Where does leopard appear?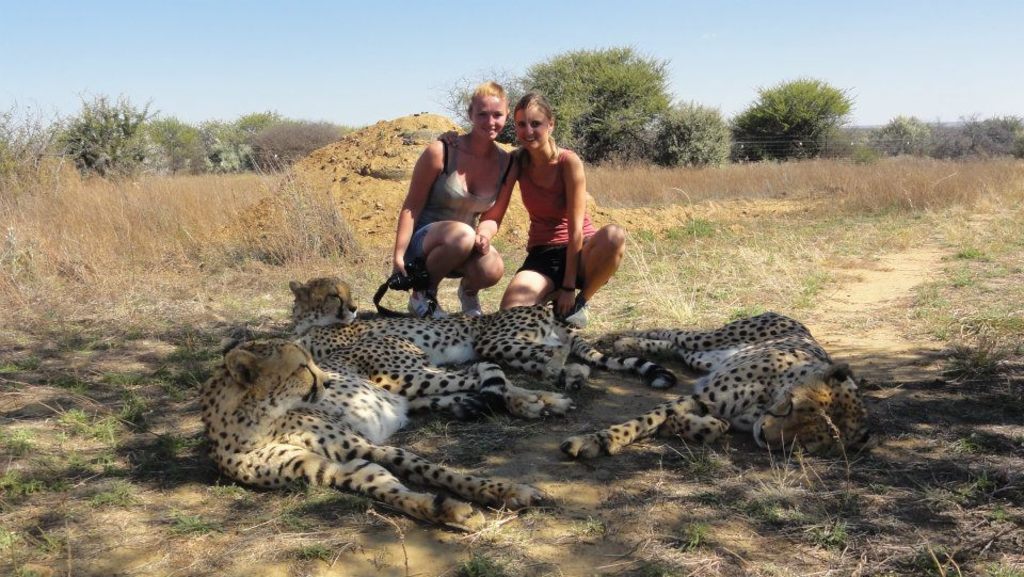
Appears at <bbox>193, 339, 550, 529</bbox>.
